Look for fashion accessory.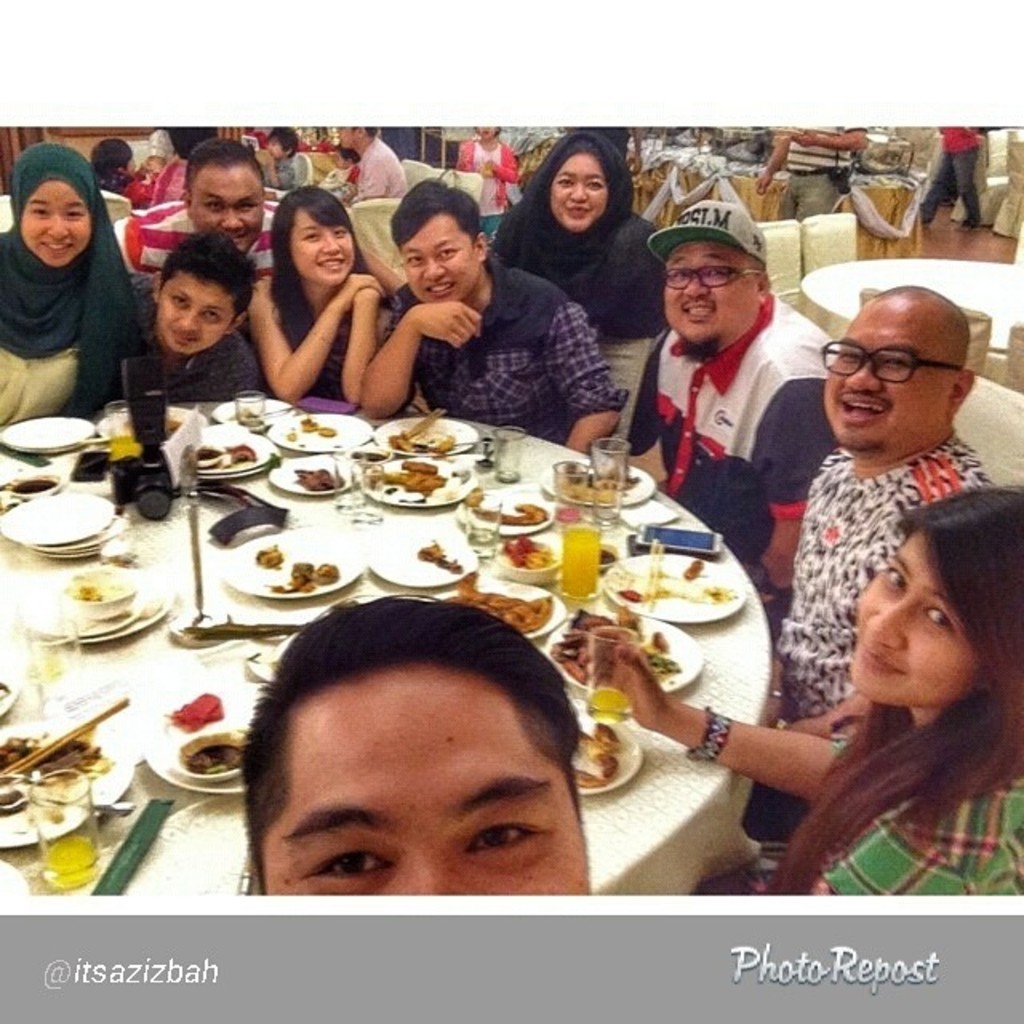
Found: [x1=306, y1=323, x2=339, y2=352].
